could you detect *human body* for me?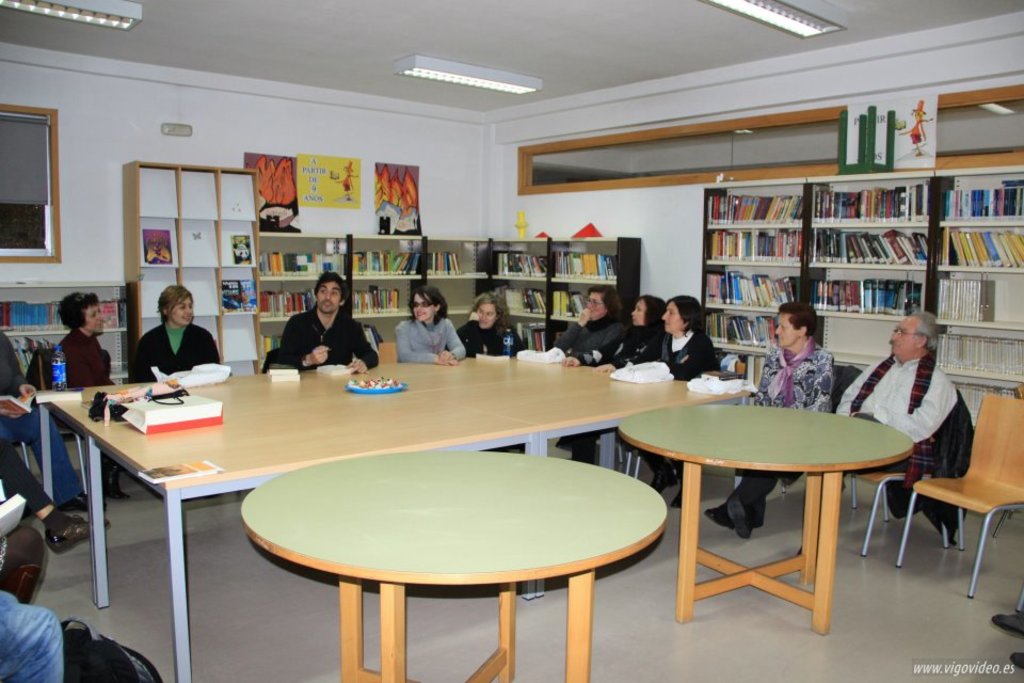
Detection result: region(839, 311, 956, 443).
